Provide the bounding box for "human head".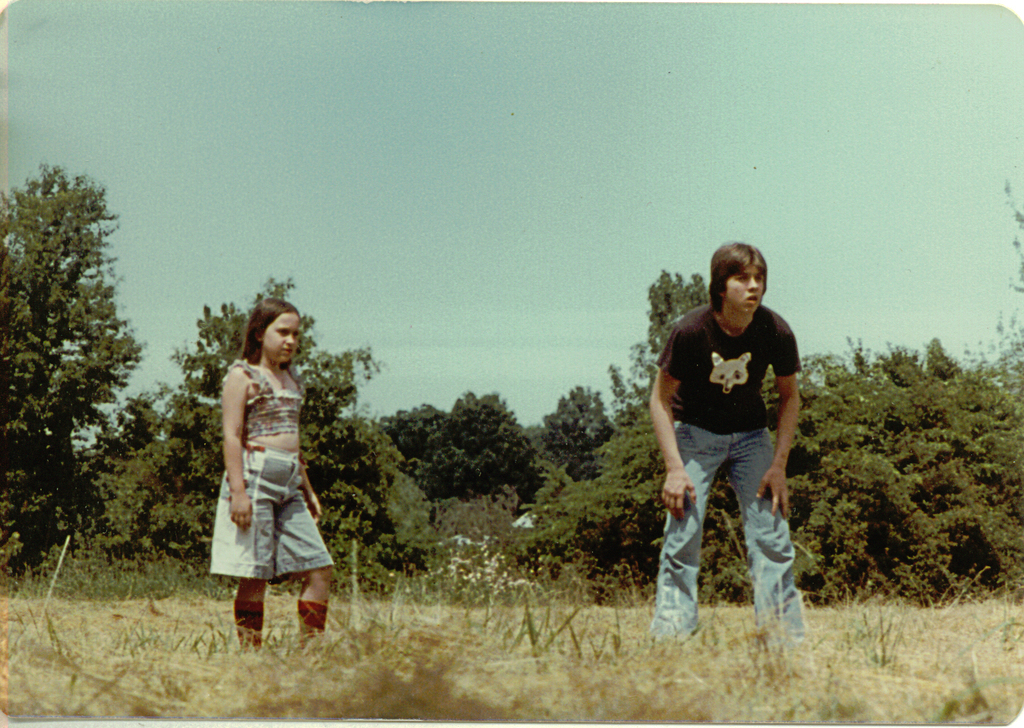
[x1=244, y1=297, x2=302, y2=367].
